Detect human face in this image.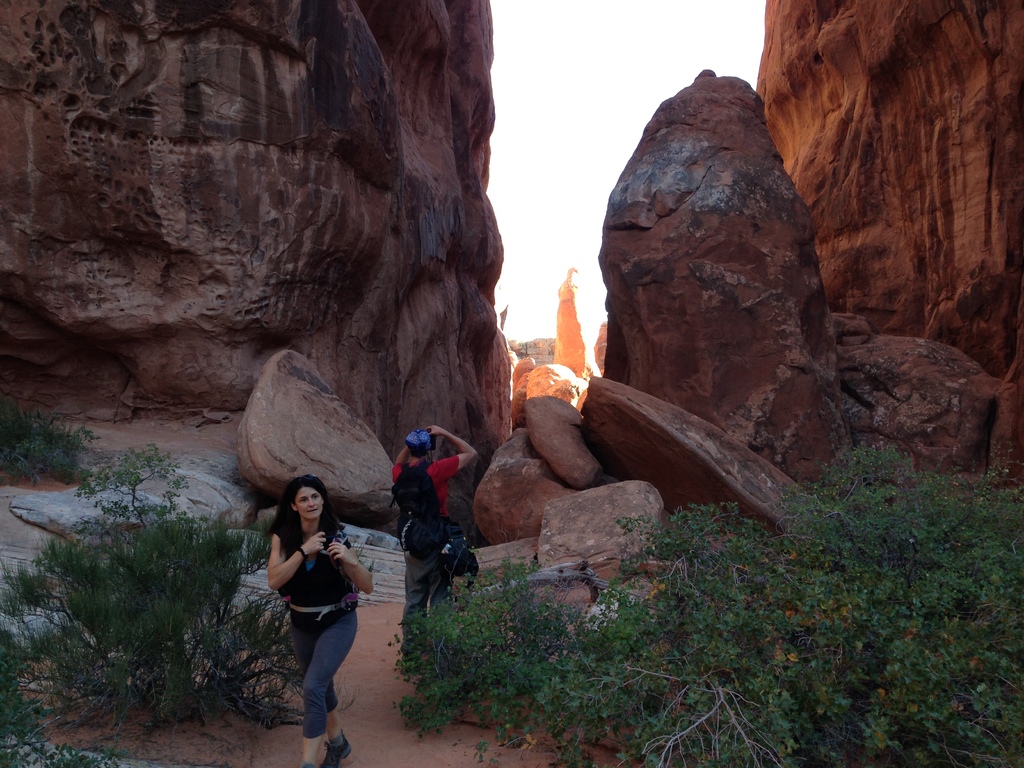
Detection: bbox(294, 486, 323, 519).
